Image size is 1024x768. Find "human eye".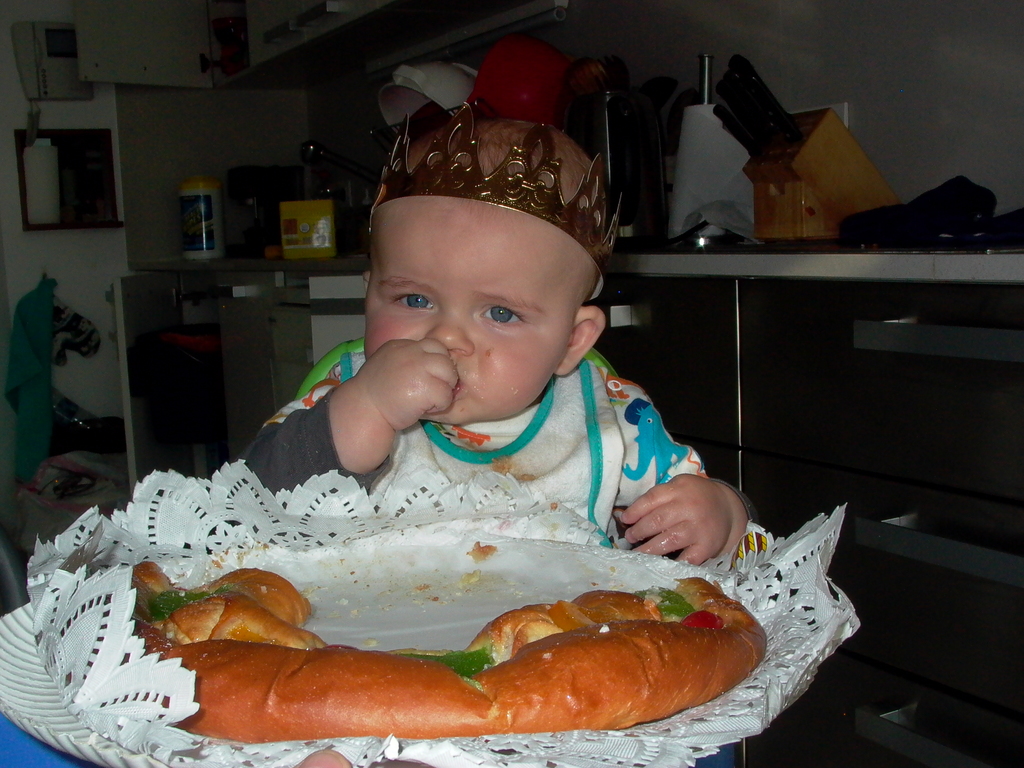
(390, 291, 435, 310).
